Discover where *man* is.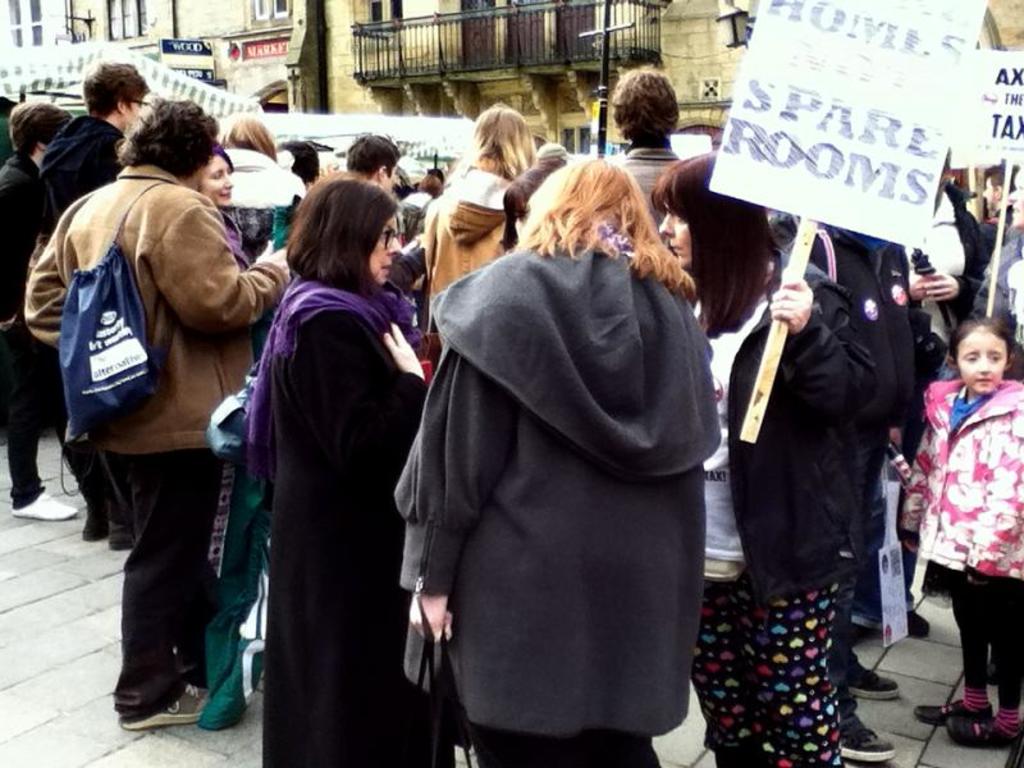
Discovered at box=[964, 163, 1023, 308].
